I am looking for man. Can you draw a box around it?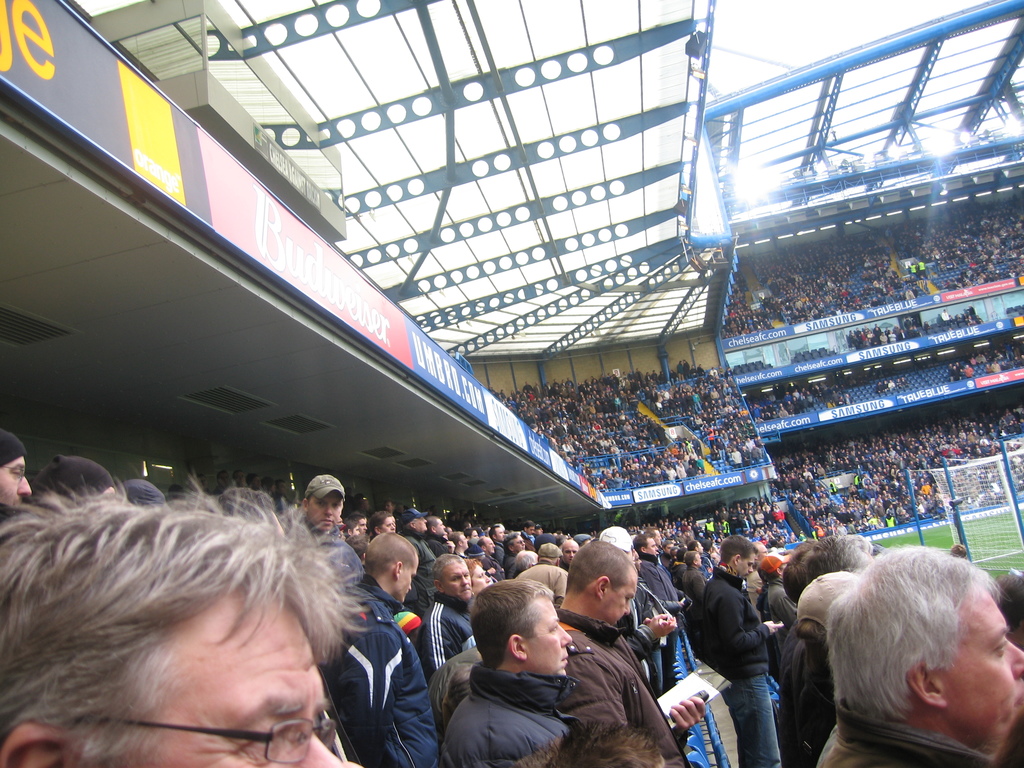
Sure, the bounding box is box(499, 525, 525, 559).
